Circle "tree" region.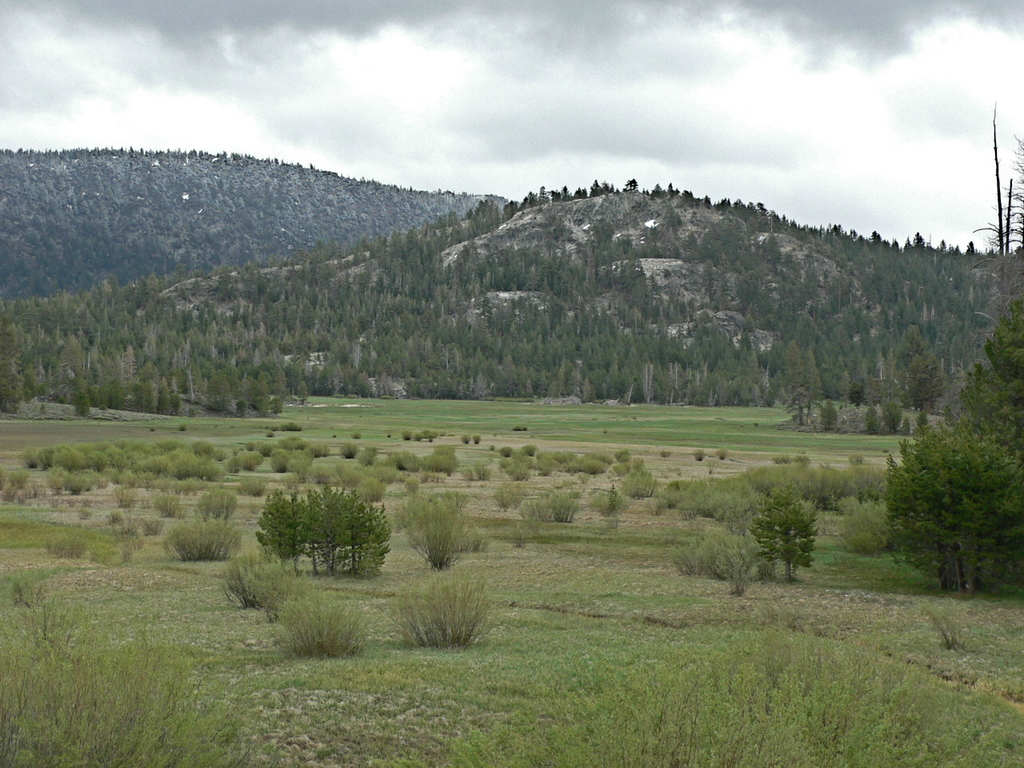
Region: 146:381:162:423.
